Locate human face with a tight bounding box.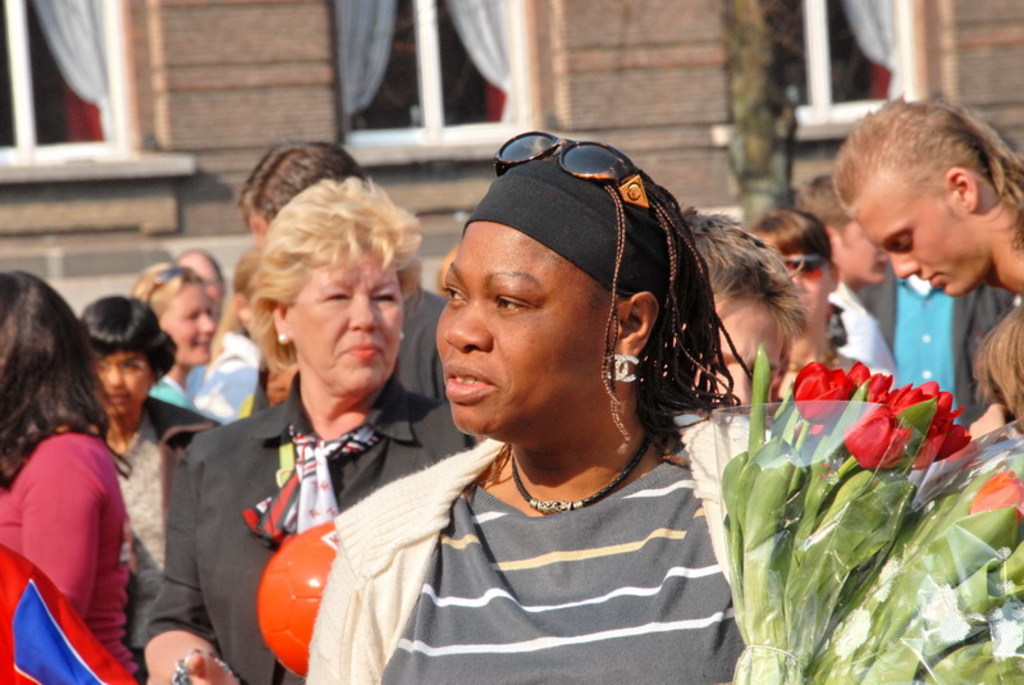
{"left": 780, "top": 255, "right": 833, "bottom": 338}.
